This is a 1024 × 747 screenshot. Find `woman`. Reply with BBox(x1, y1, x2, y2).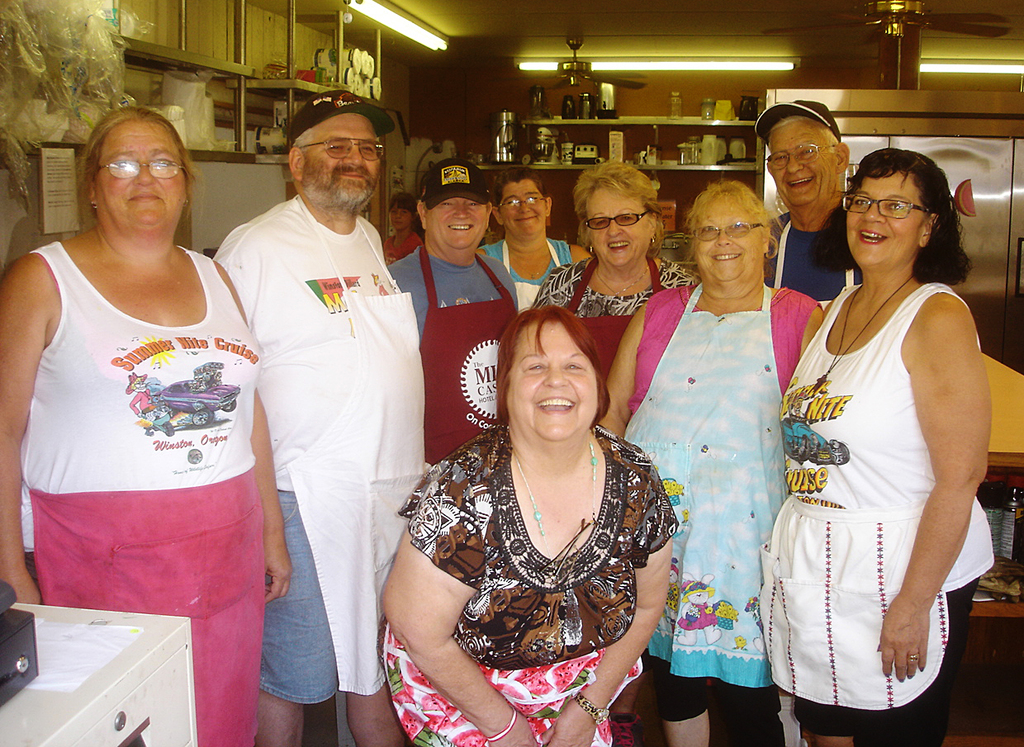
BBox(388, 272, 691, 746).
